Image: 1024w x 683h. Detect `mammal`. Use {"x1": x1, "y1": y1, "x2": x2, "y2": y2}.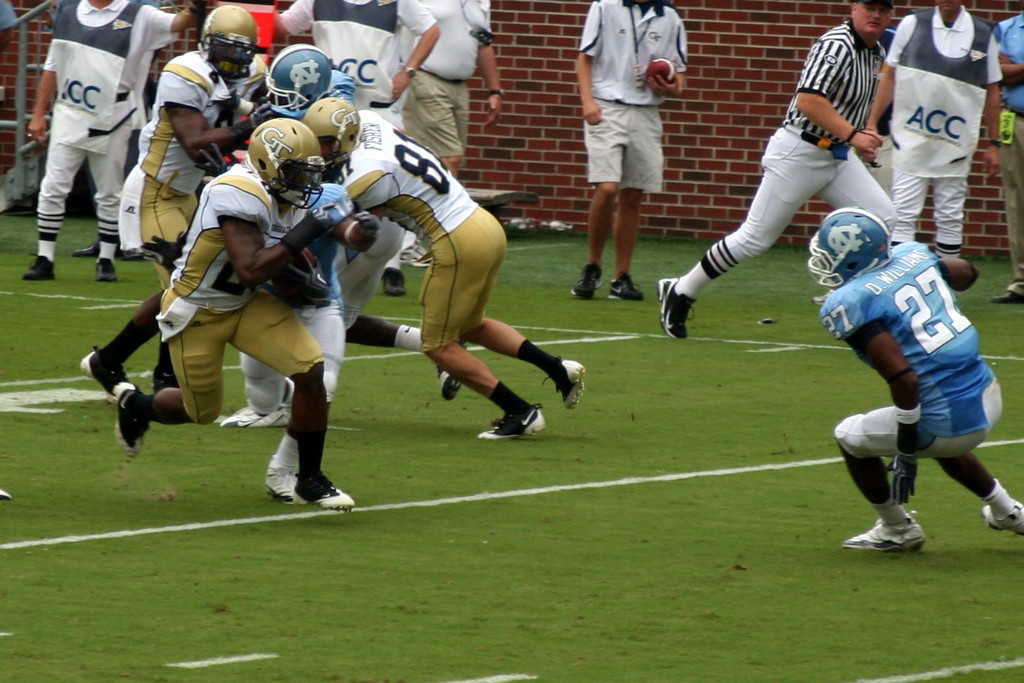
{"x1": 223, "y1": 44, "x2": 357, "y2": 426}.
